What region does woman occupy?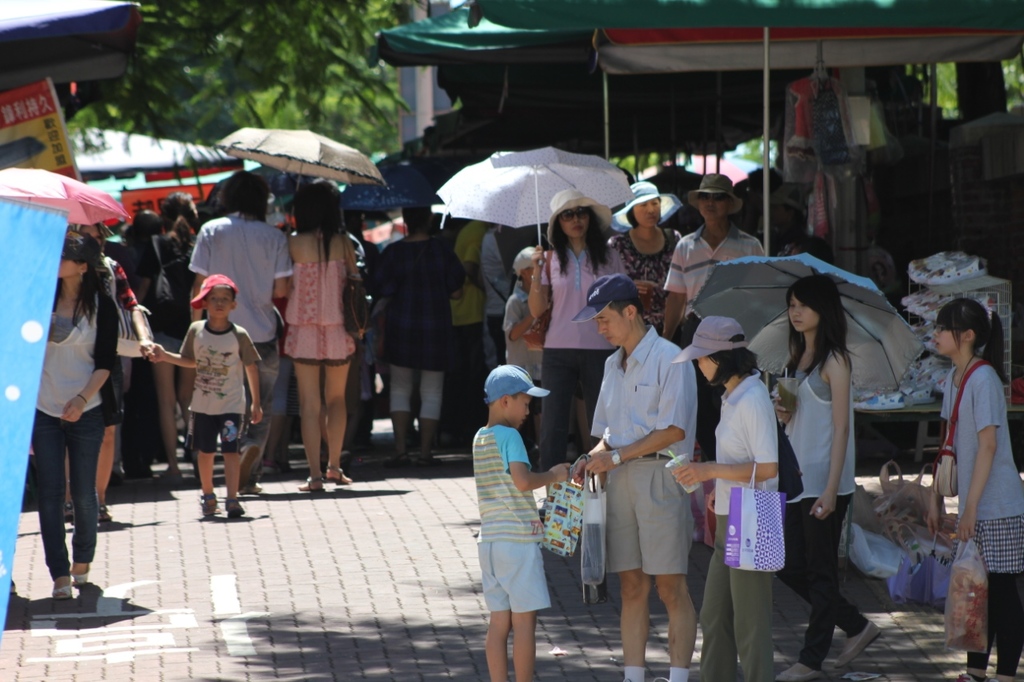
select_region(924, 297, 1023, 681).
